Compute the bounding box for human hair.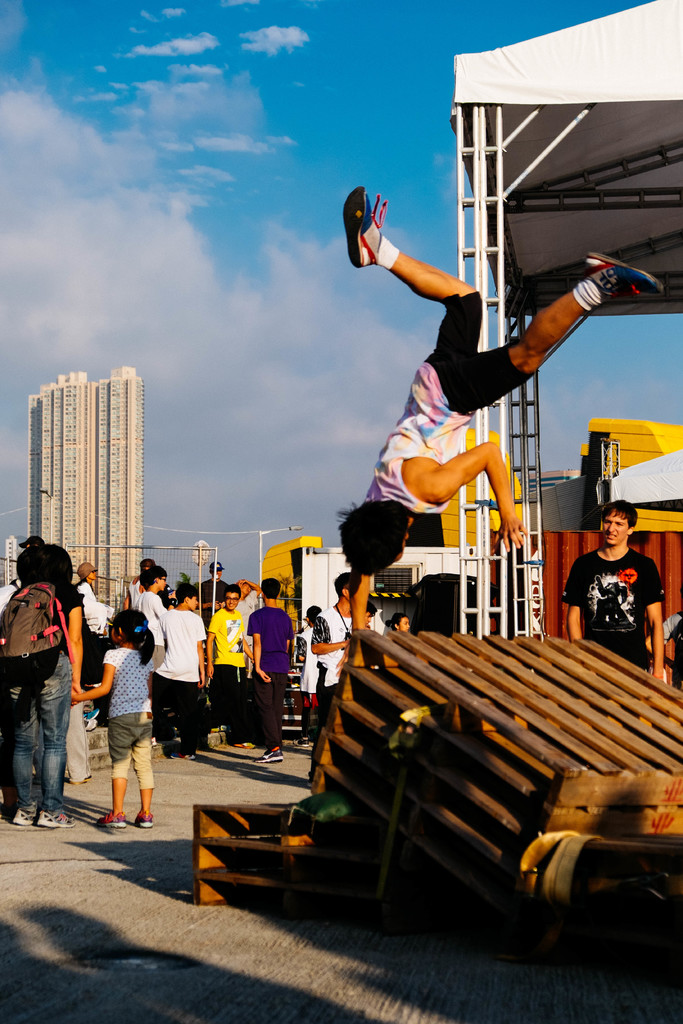
<box>17,543,86,607</box>.
